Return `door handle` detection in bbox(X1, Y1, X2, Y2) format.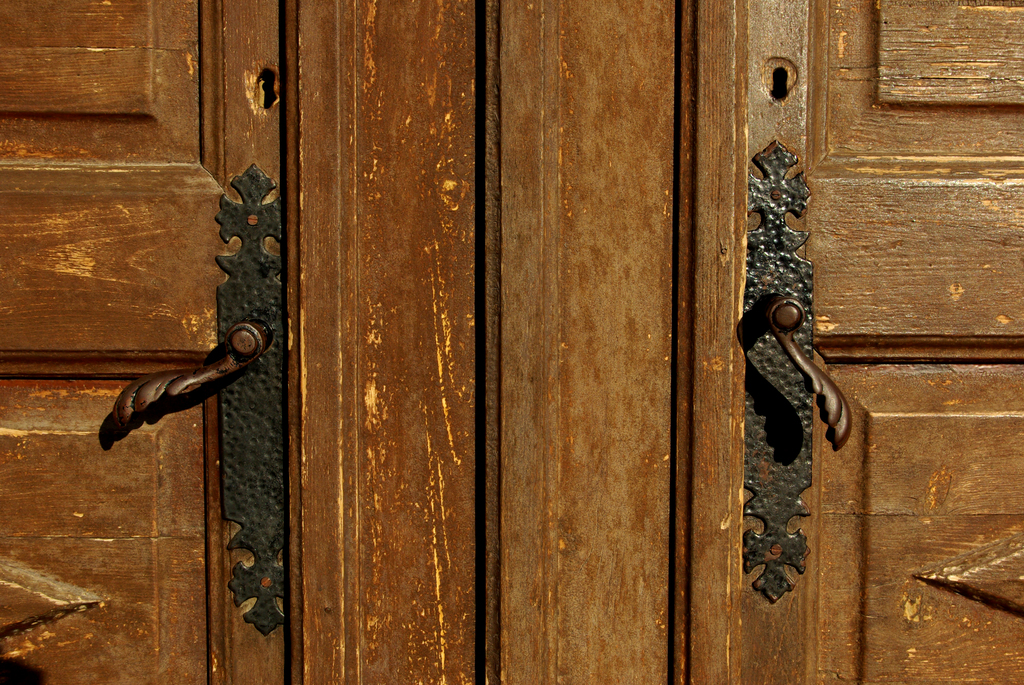
bbox(109, 162, 289, 639).
